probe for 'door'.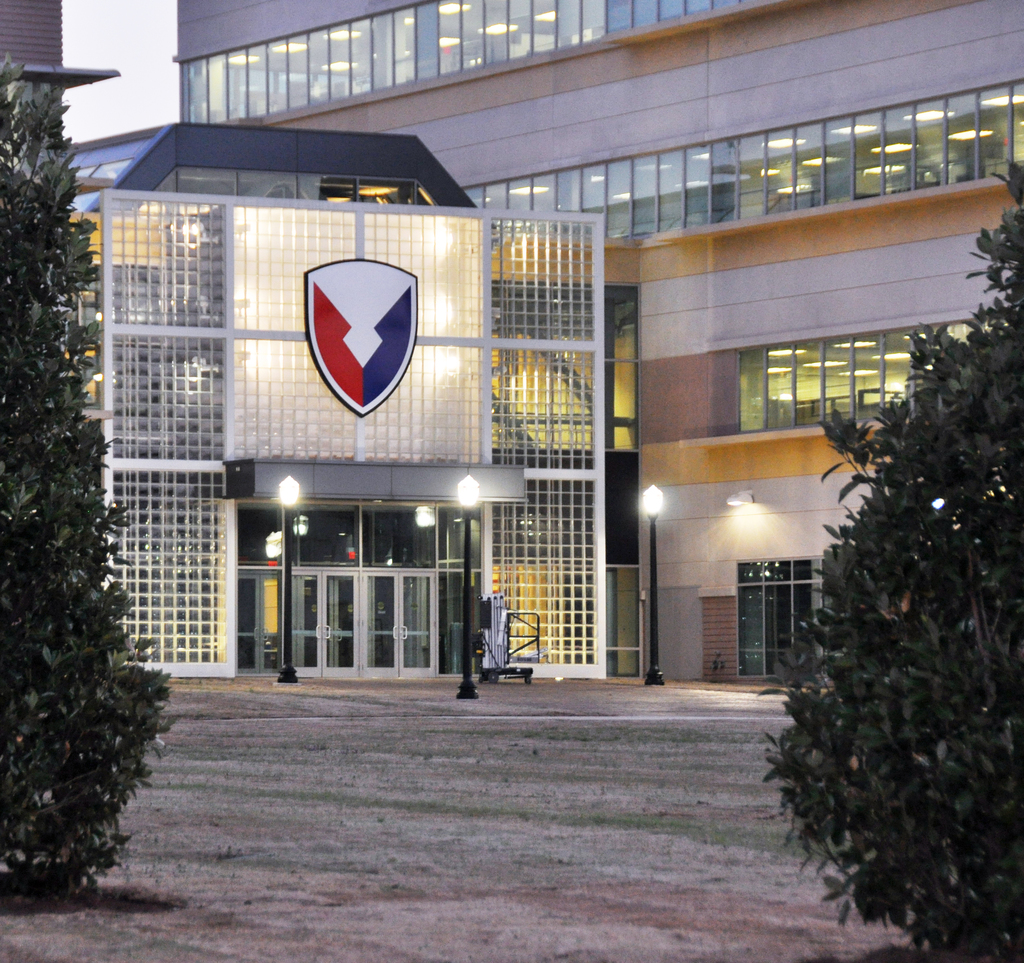
Probe result: (284,569,355,669).
